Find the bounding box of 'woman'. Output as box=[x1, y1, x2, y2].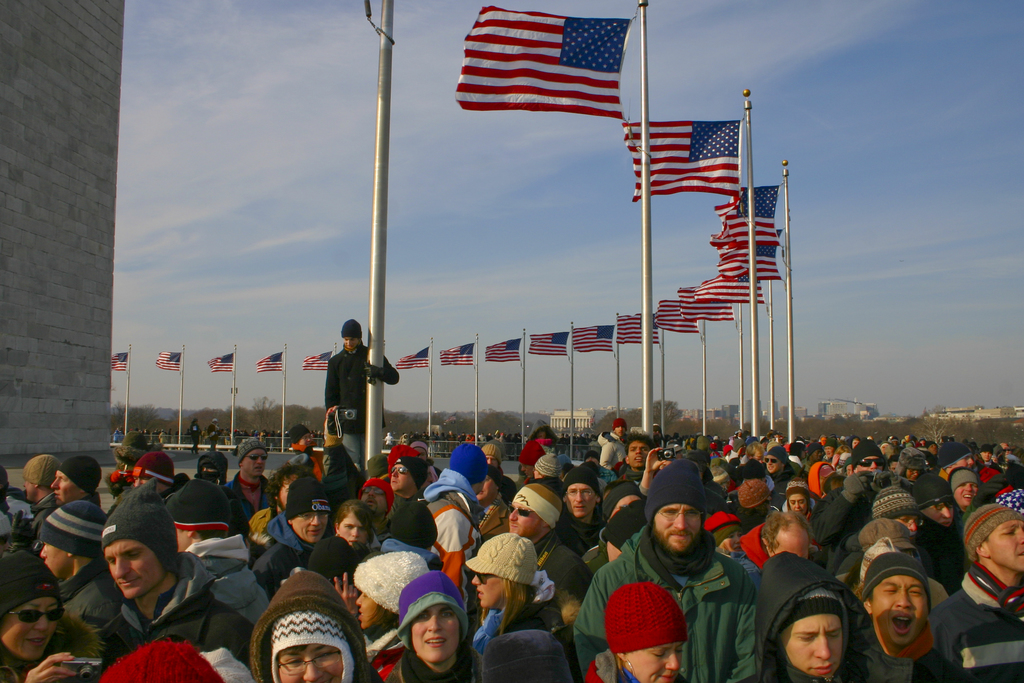
box=[784, 479, 808, 525].
